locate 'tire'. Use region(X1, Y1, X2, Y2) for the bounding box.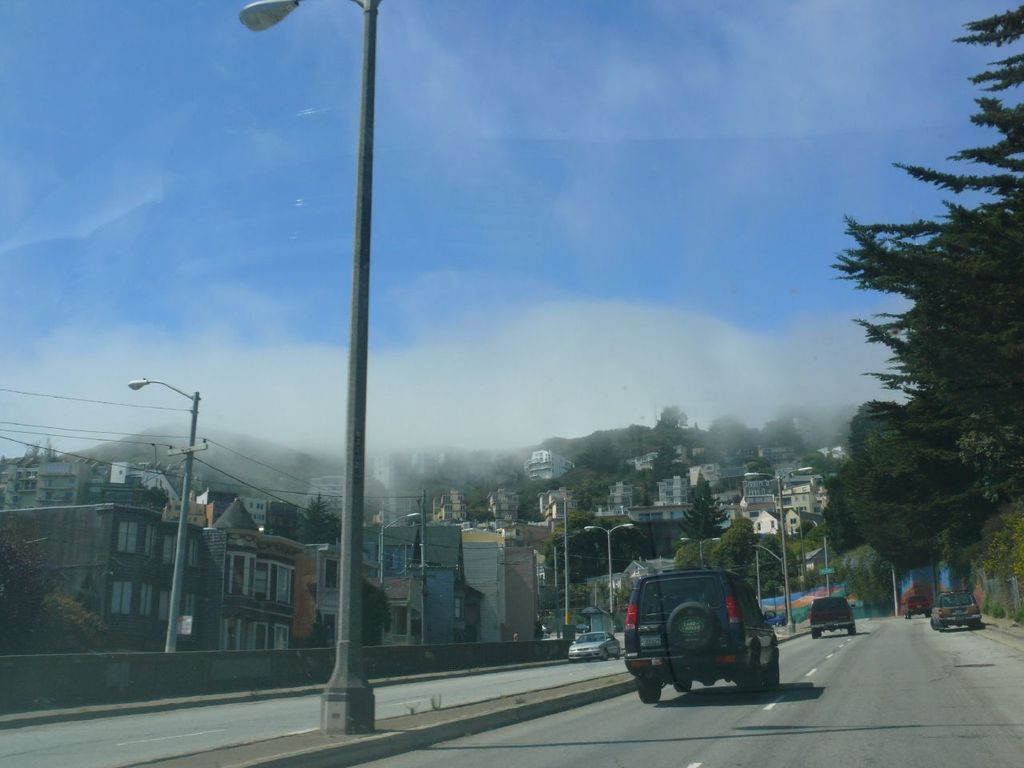
region(846, 626, 856, 636).
